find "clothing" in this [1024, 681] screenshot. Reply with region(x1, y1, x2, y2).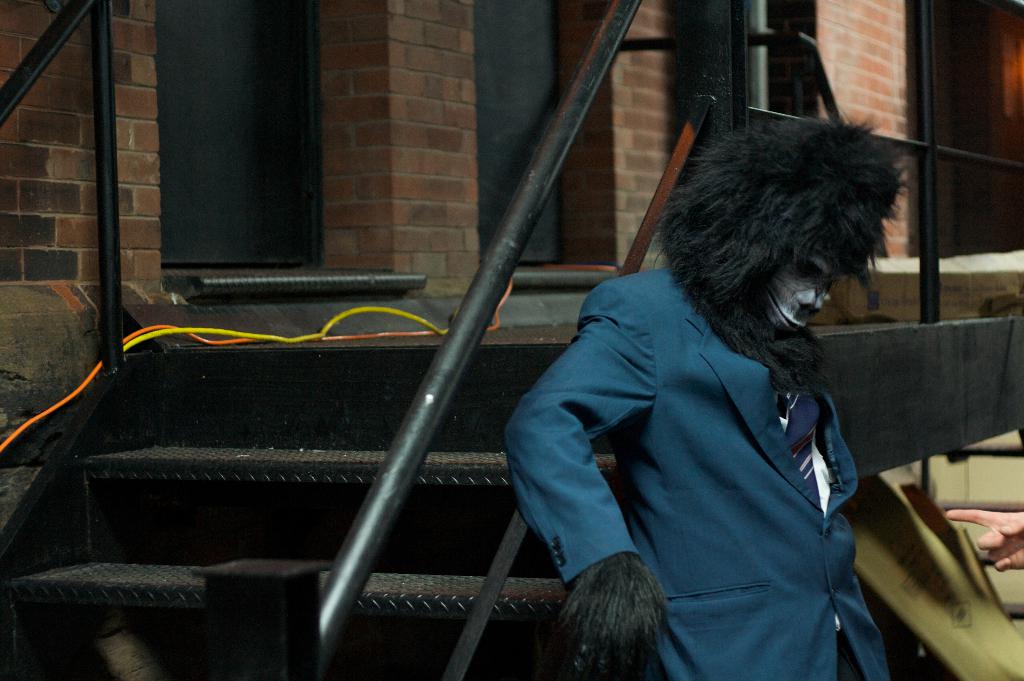
region(500, 261, 893, 680).
